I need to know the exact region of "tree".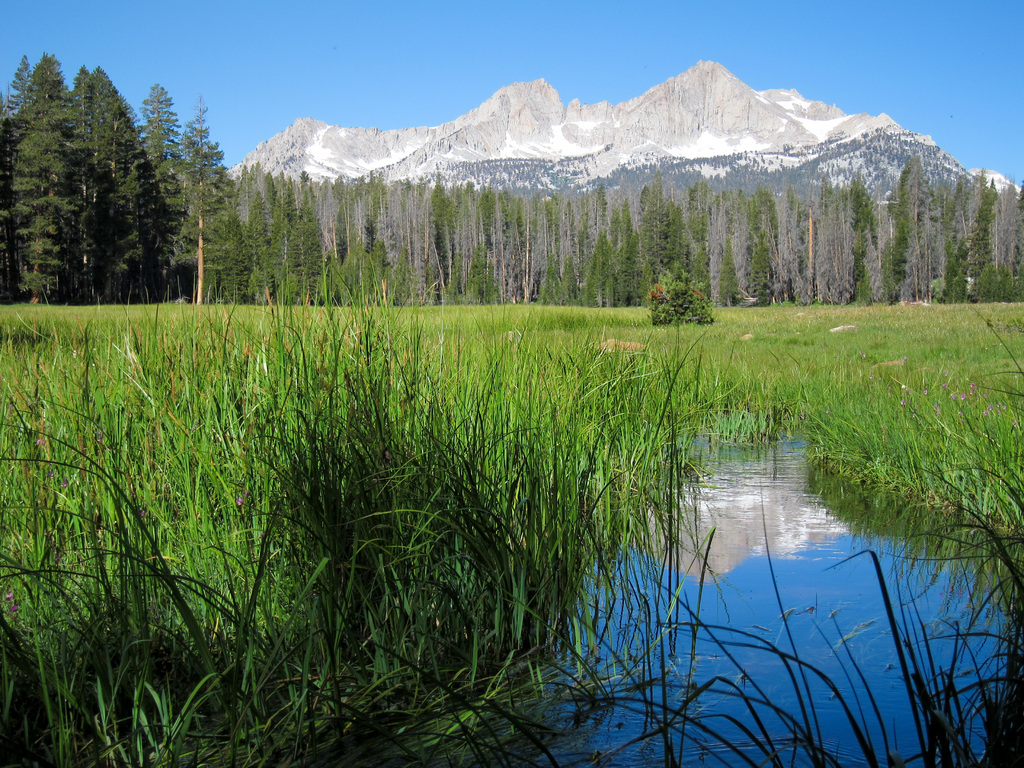
Region: 644,180,660,234.
